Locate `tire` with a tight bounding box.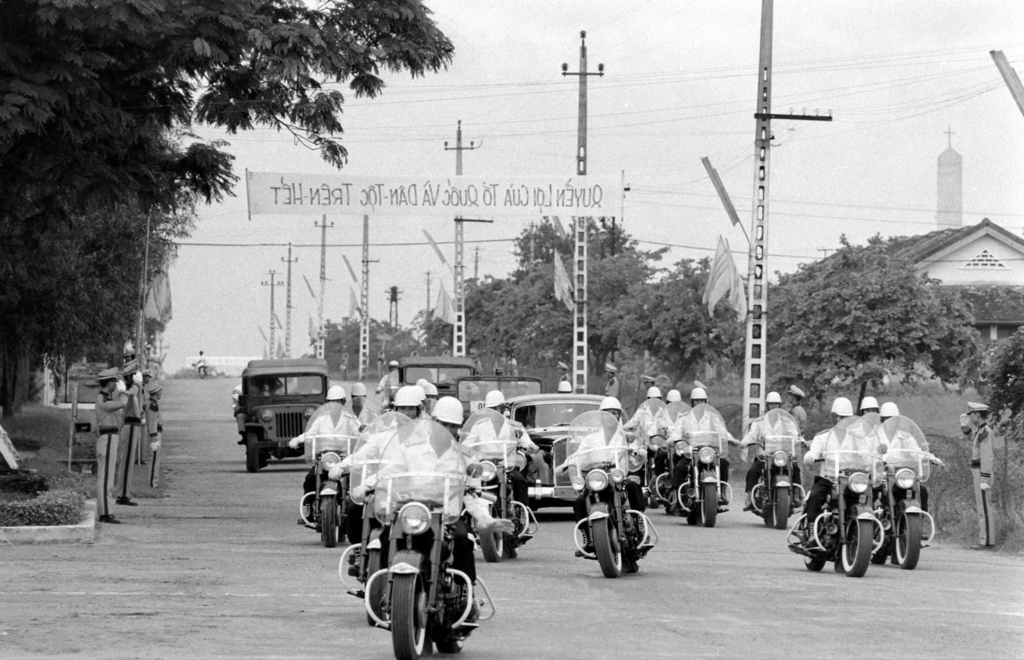
detection(322, 497, 340, 545).
